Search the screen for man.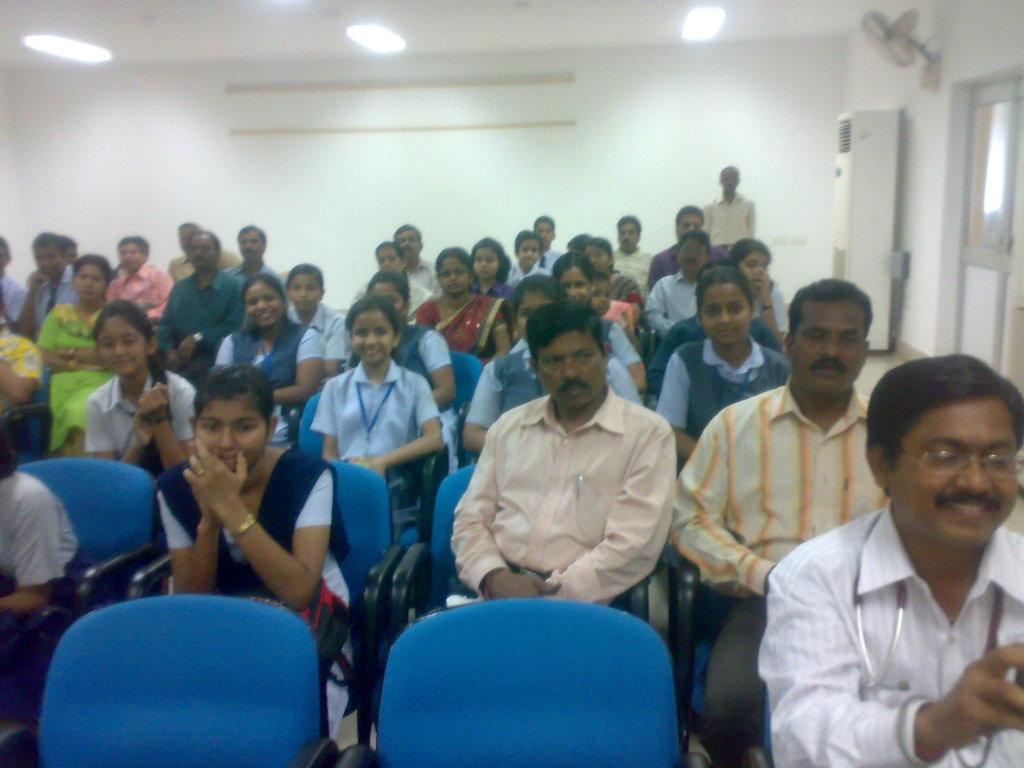
Found at BBox(0, 238, 33, 331).
